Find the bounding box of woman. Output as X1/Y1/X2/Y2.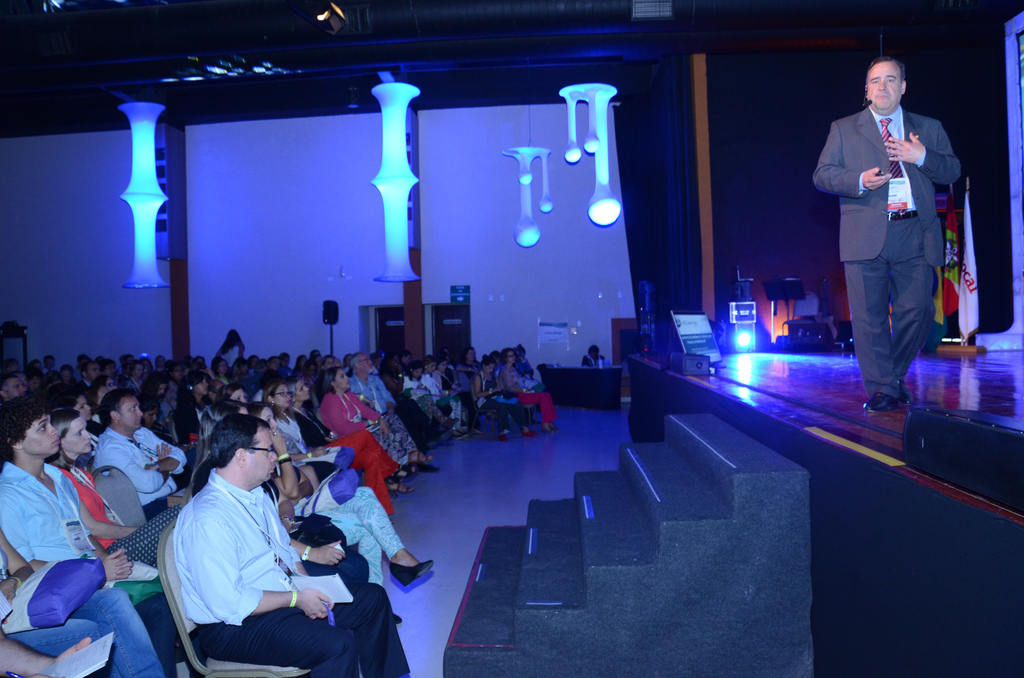
247/403/437/624.
